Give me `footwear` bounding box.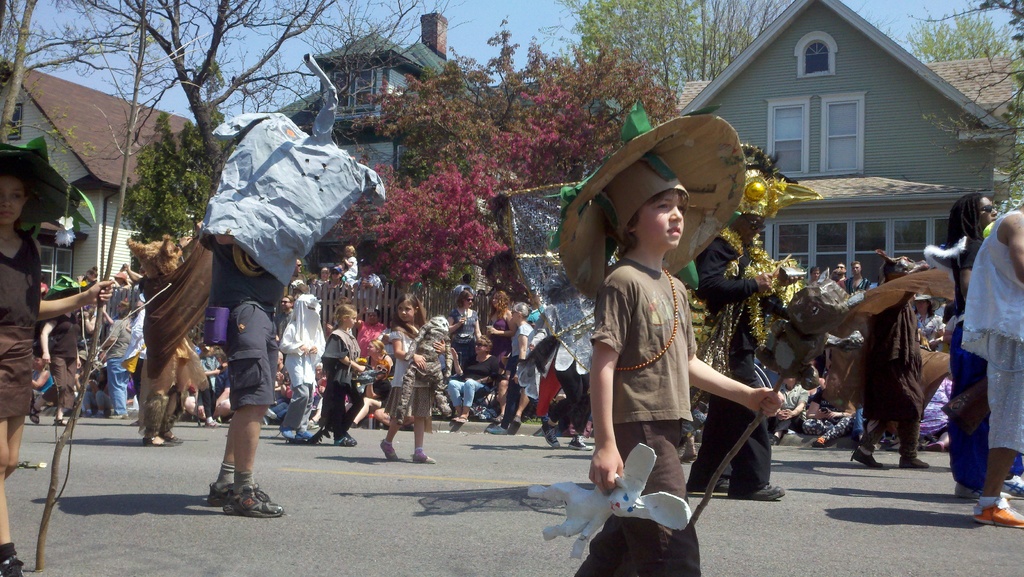
(left=973, top=496, right=1023, bottom=530).
